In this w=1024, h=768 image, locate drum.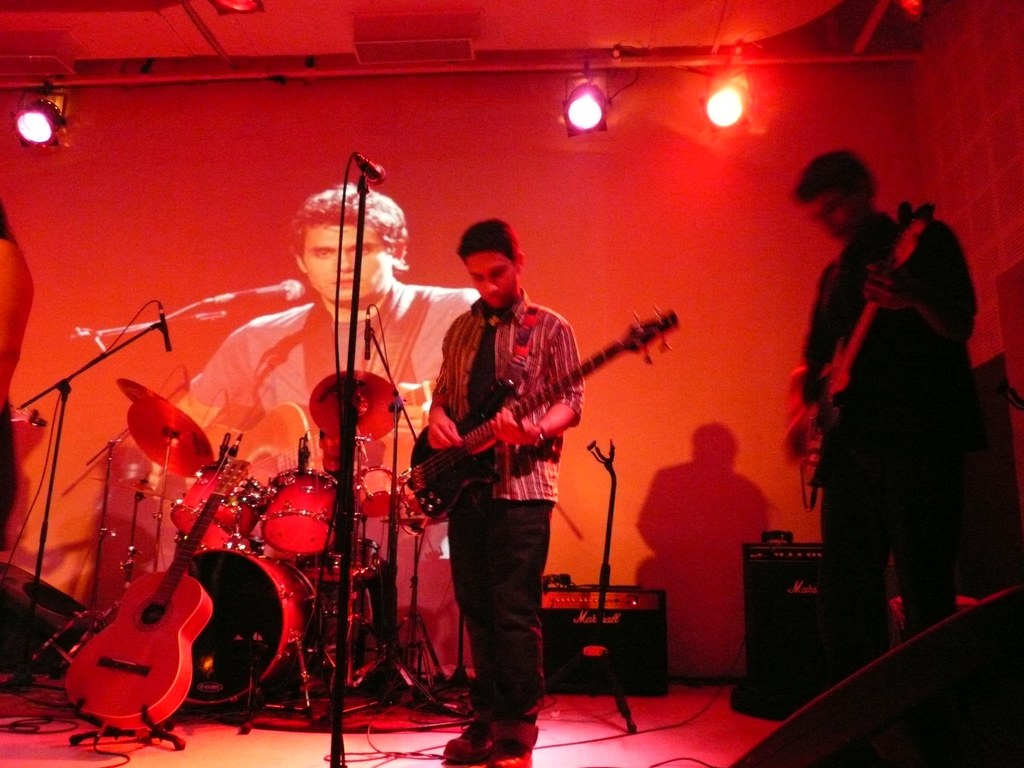
Bounding box: bbox=[402, 486, 424, 532].
